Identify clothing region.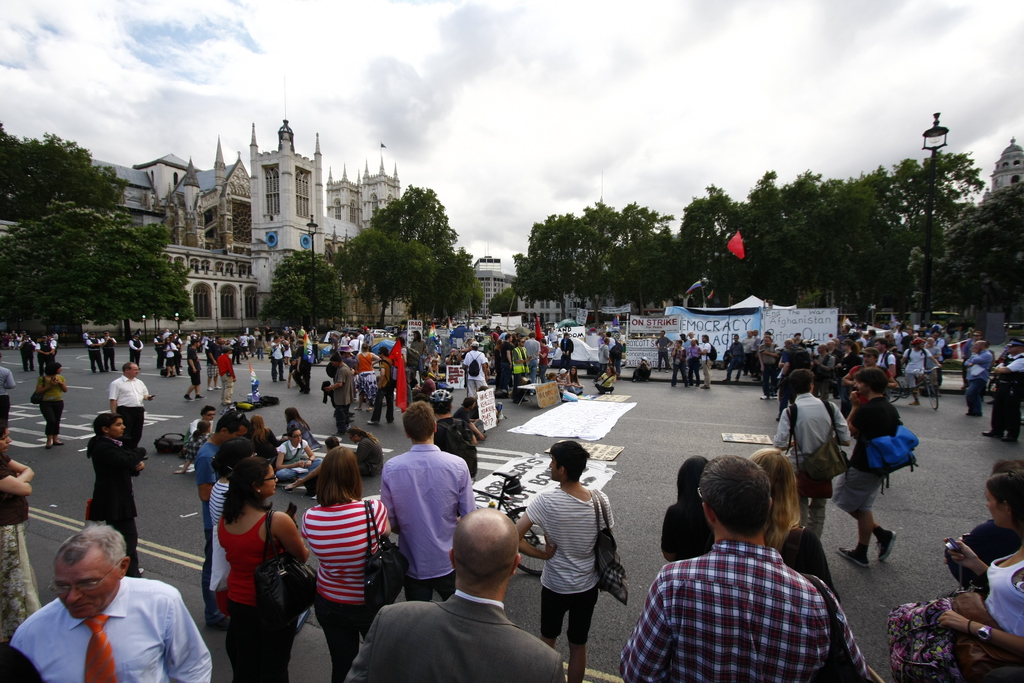
Region: 300:499:397:682.
